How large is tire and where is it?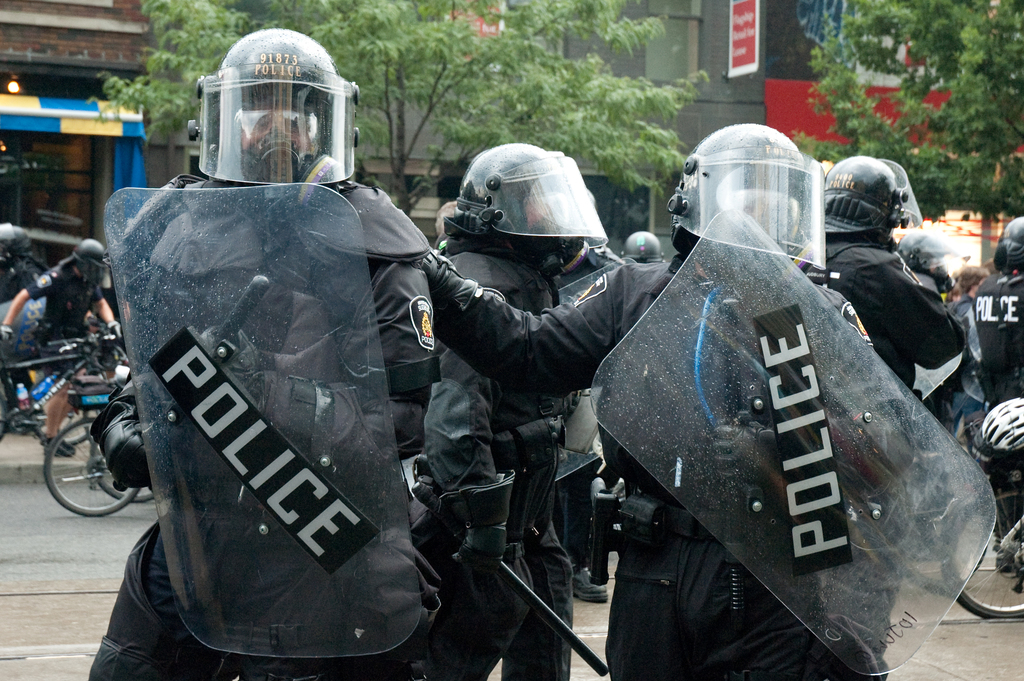
Bounding box: BBox(45, 416, 138, 514).
